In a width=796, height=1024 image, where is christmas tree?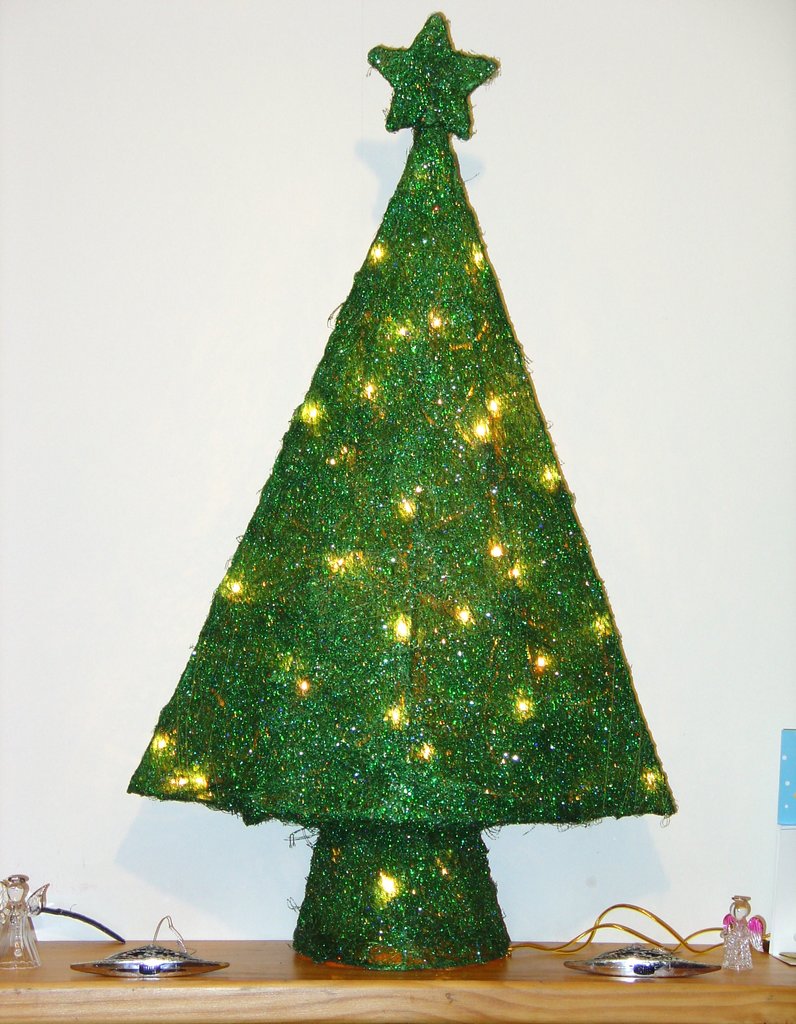
locate(118, 1, 681, 979).
